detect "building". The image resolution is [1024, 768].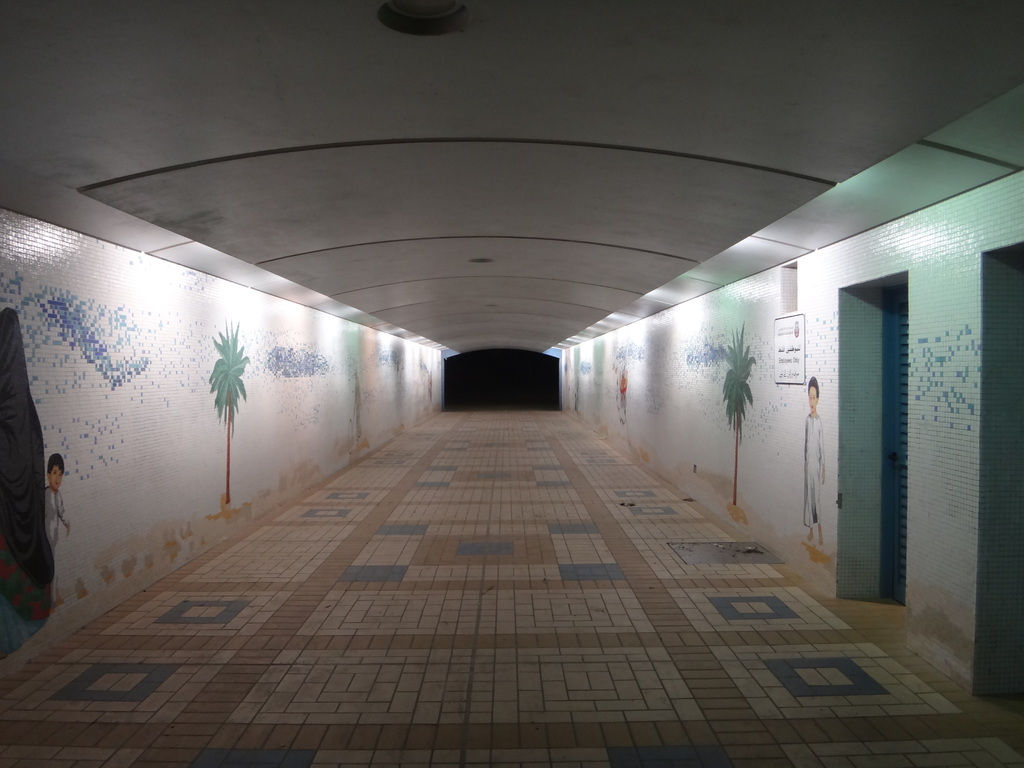
left=0, top=0, right=1023, bottom=767.
